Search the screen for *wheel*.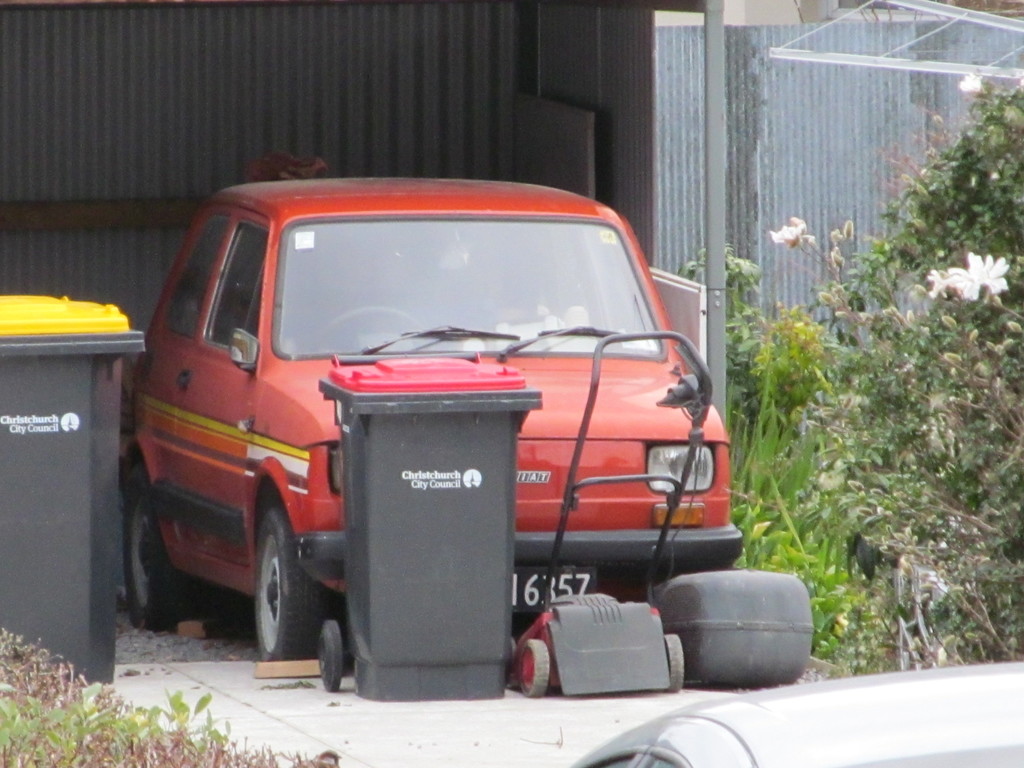
Found at crop(300, 301, 420, 347).
